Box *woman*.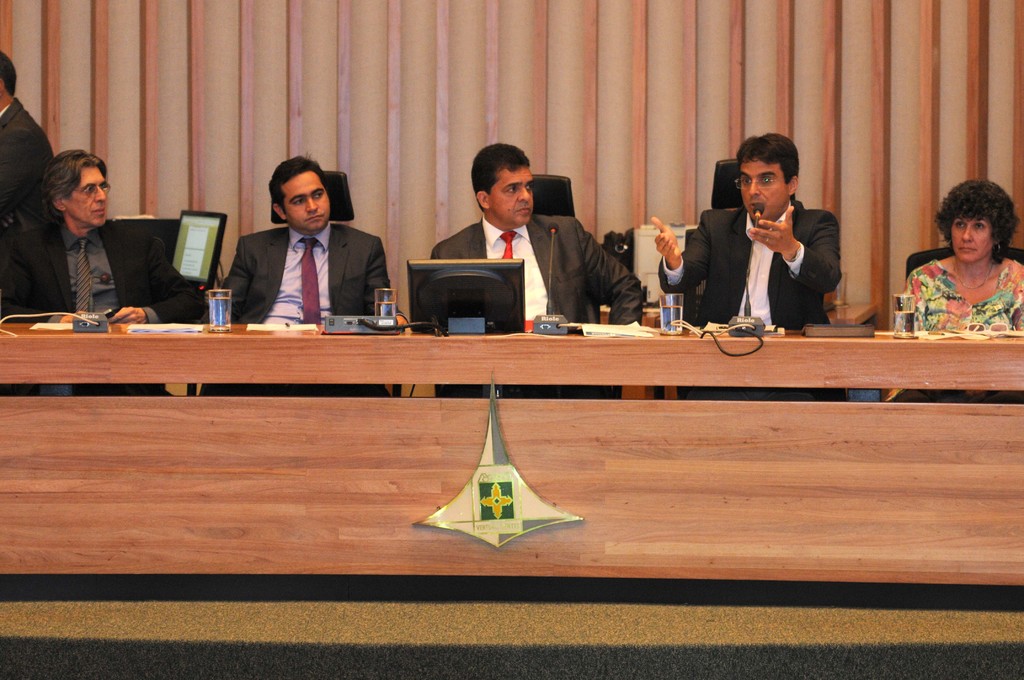
(x1=886, y1=179, x2=1023, y2=401).
